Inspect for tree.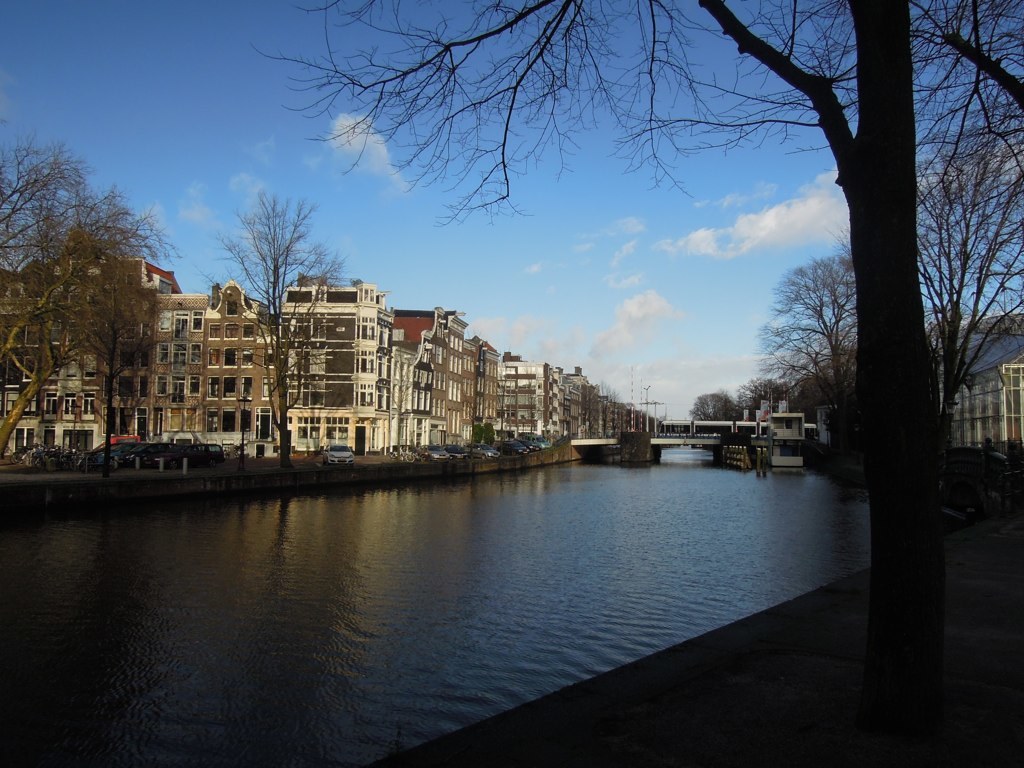
Inspection: 914/113/1023/475.
